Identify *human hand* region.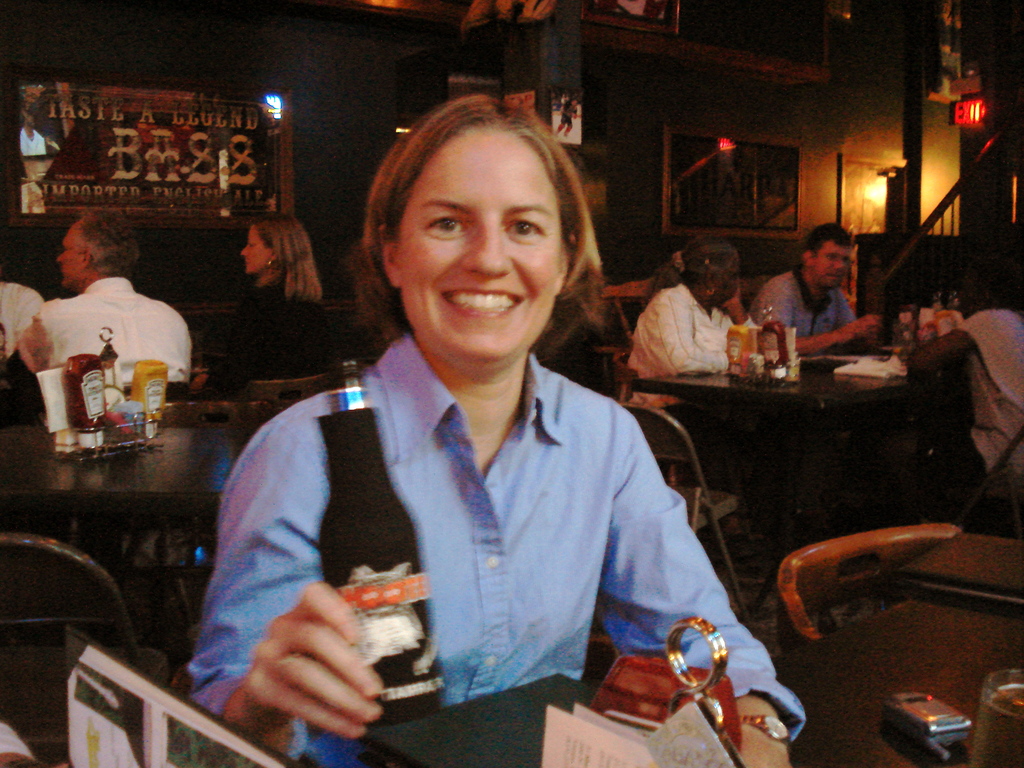
Region: x1=846 y1=314 x2=883 y2=348.
